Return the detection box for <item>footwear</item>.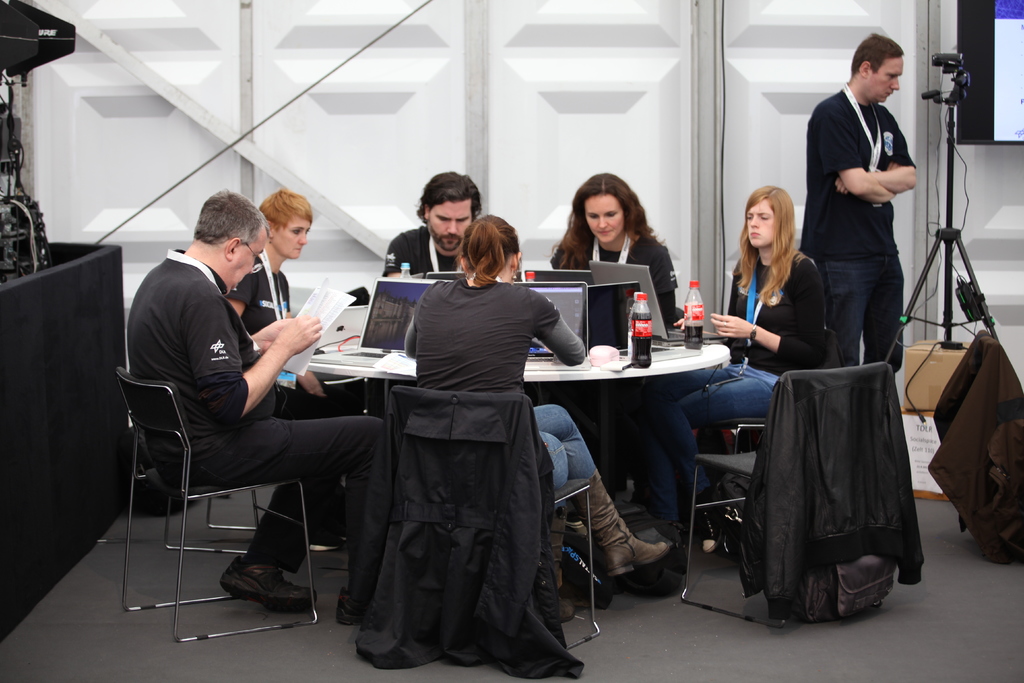
bbox=(574, 468, 670, 575).
